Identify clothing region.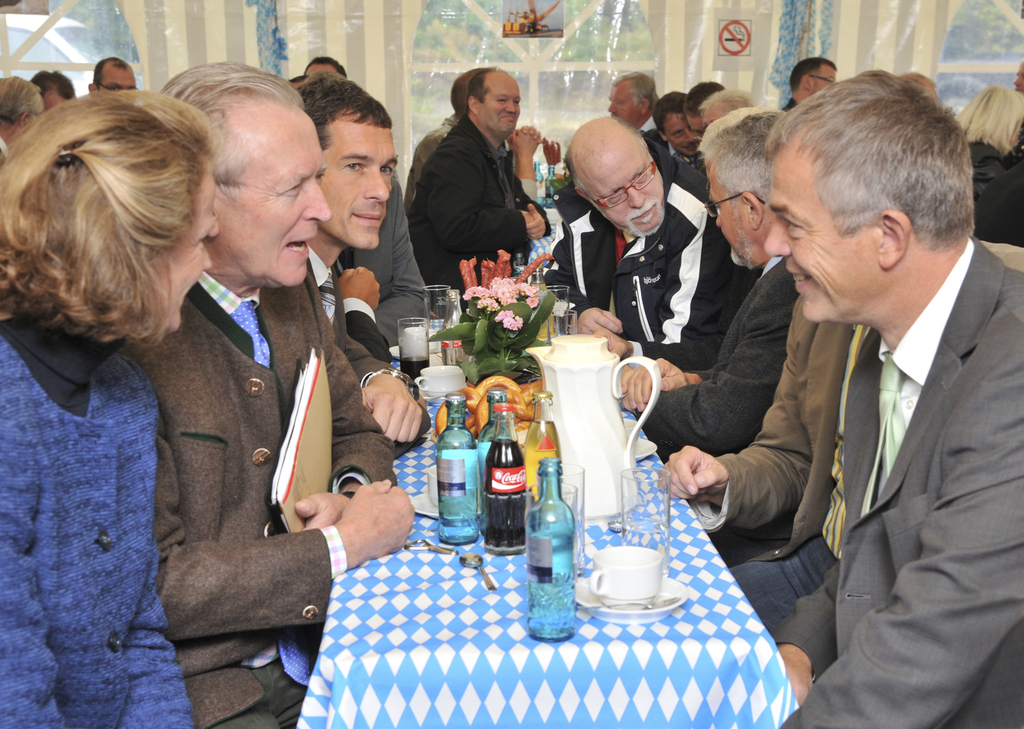
Region: locate(301, 229, 420, 447).
